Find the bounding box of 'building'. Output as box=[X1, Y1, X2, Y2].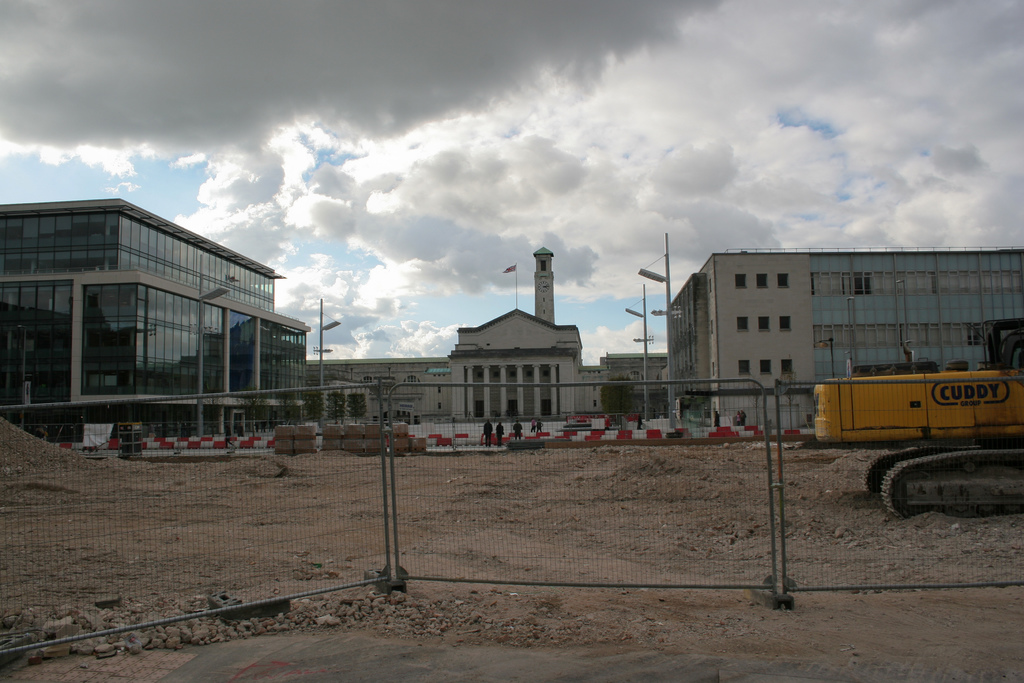
box=[0, 192, 312, 446].
